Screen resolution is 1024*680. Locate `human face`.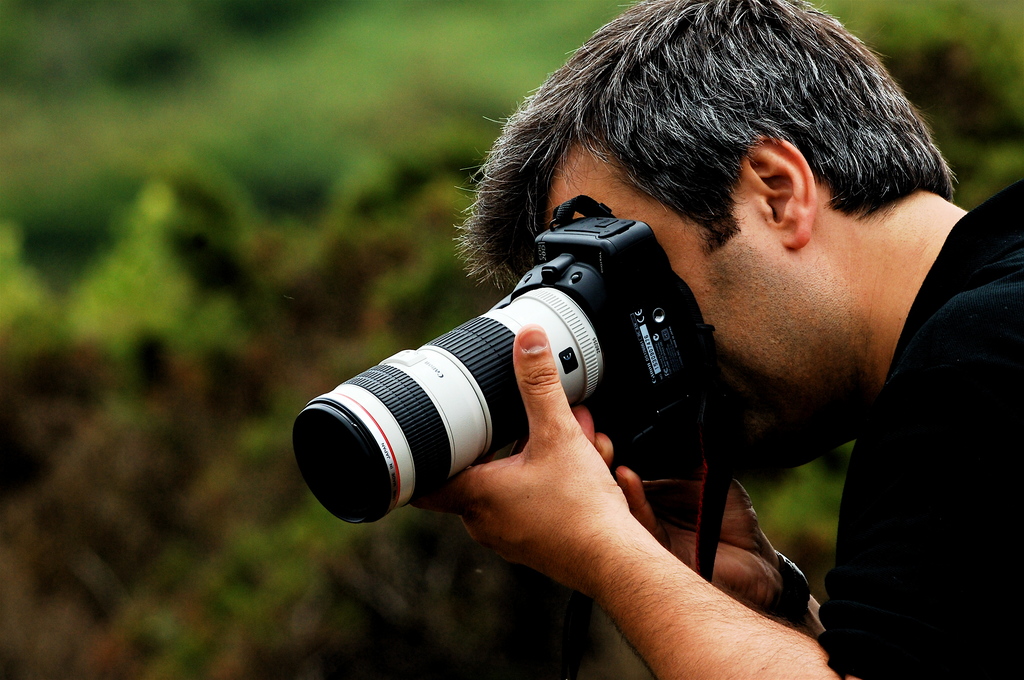
box(539, 142, 788, 470).
